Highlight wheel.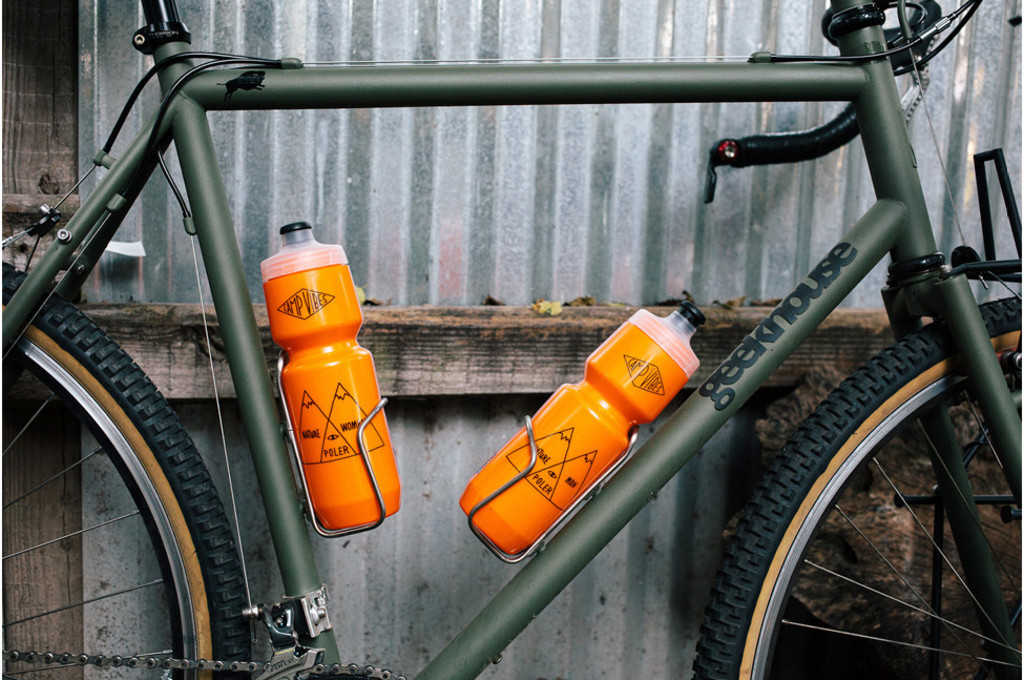
Highlighted region: locate(691, 290, 1023, 679).
